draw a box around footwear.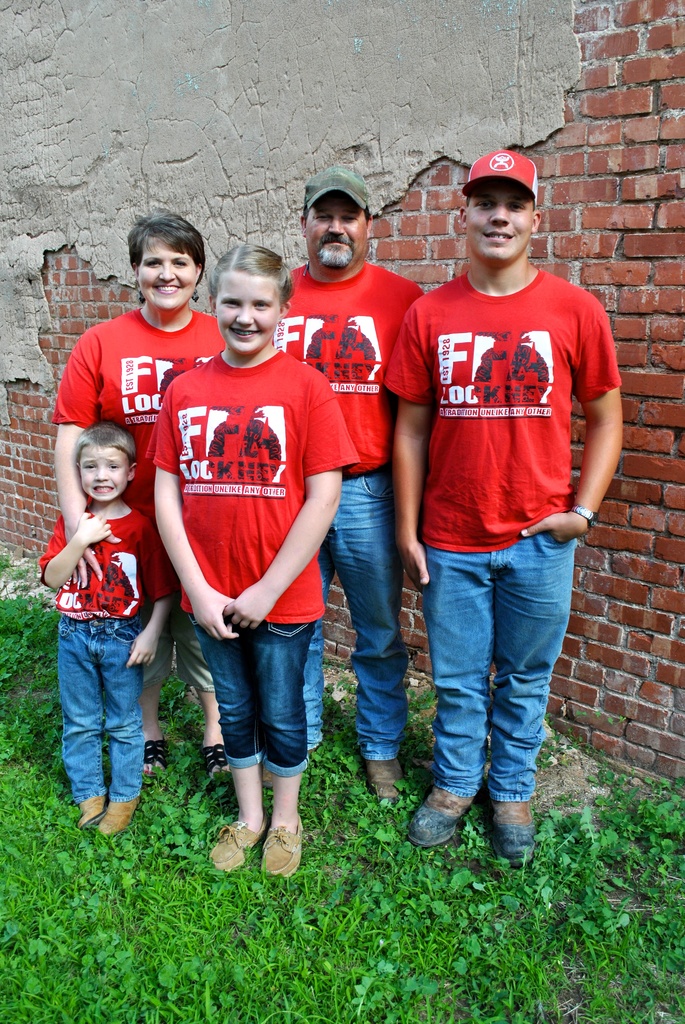
[485,798,536,872].
